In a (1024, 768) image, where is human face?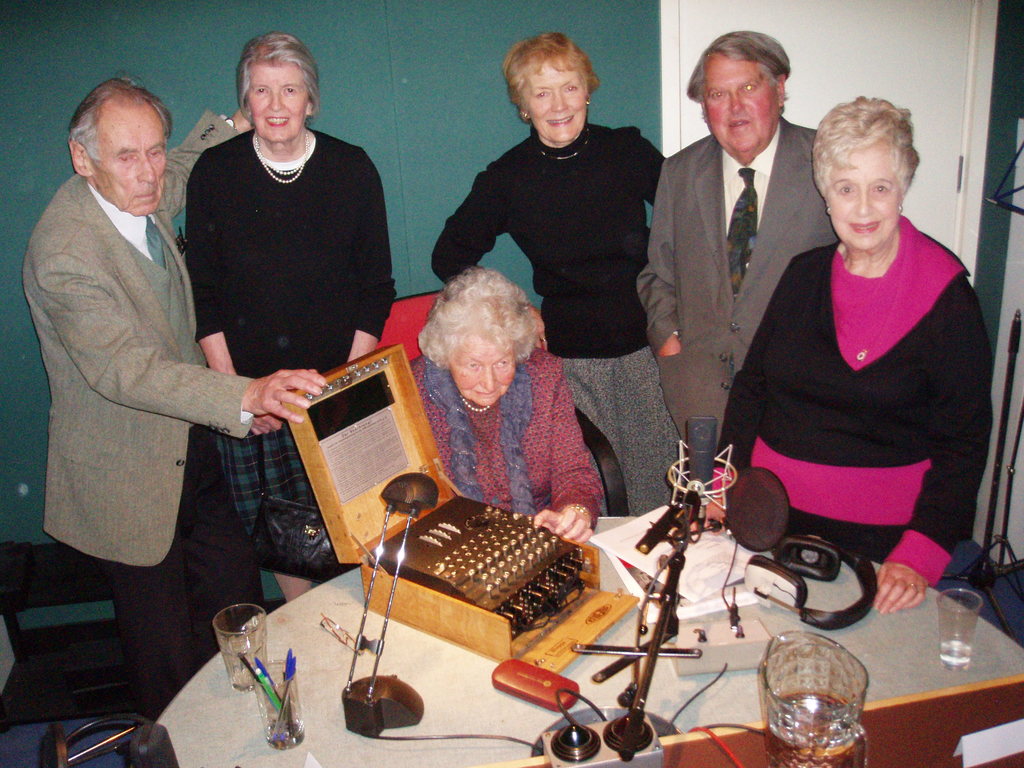
(97,109,167,217).
